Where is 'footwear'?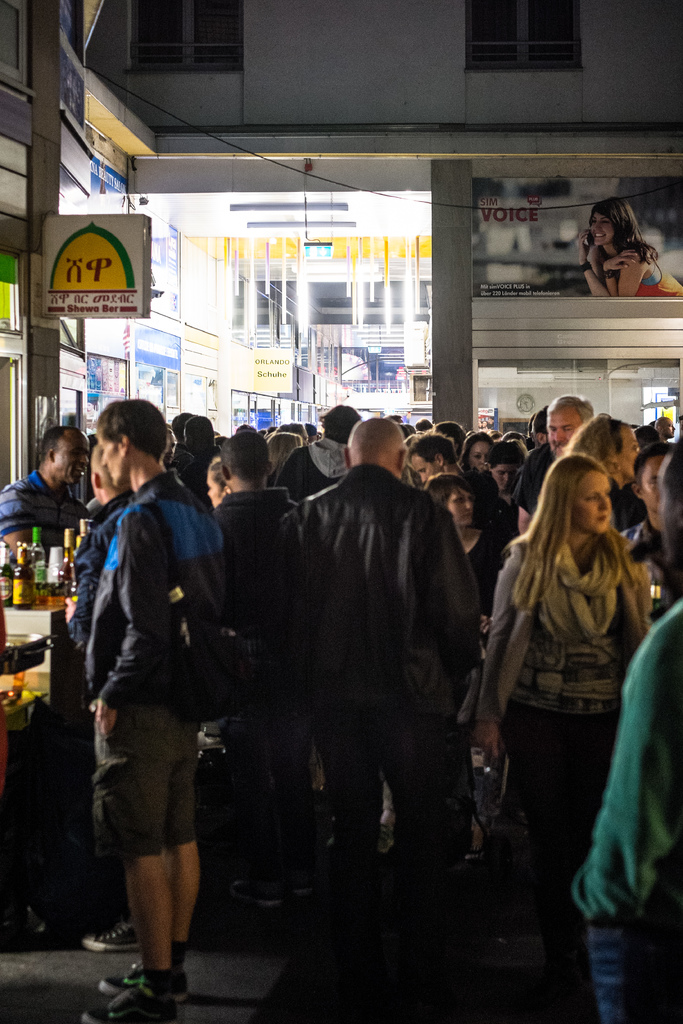
(81, 912, 151, 952).
